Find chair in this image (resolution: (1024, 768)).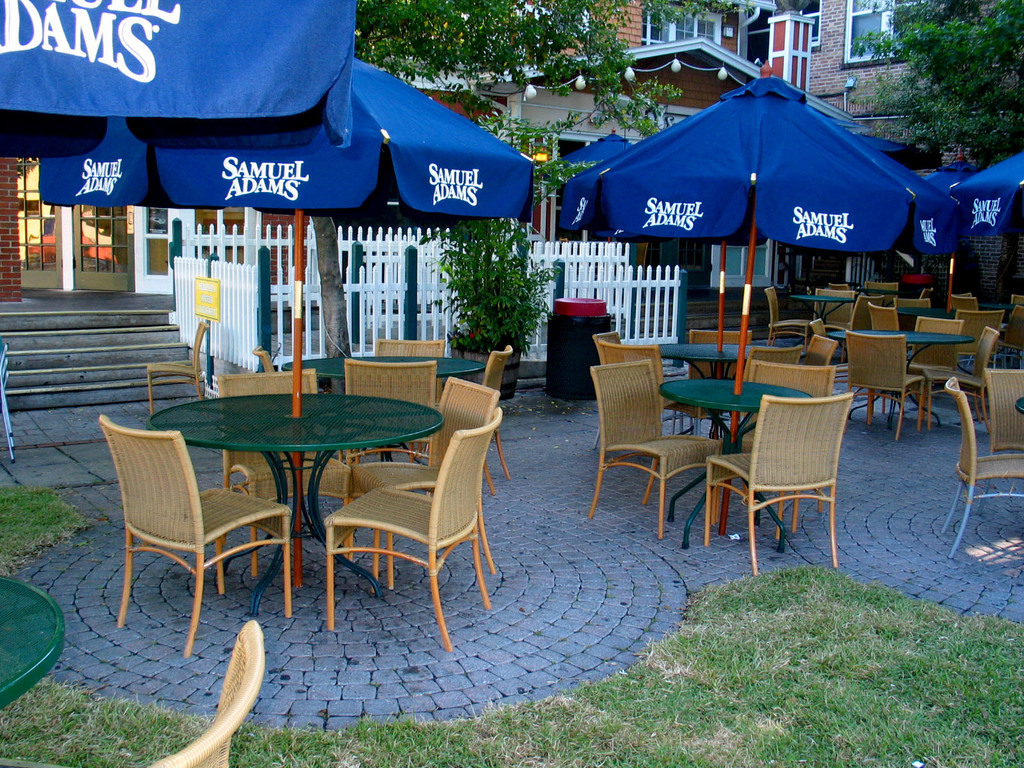
x1=724 y1=340 x2=805 y2=436.
